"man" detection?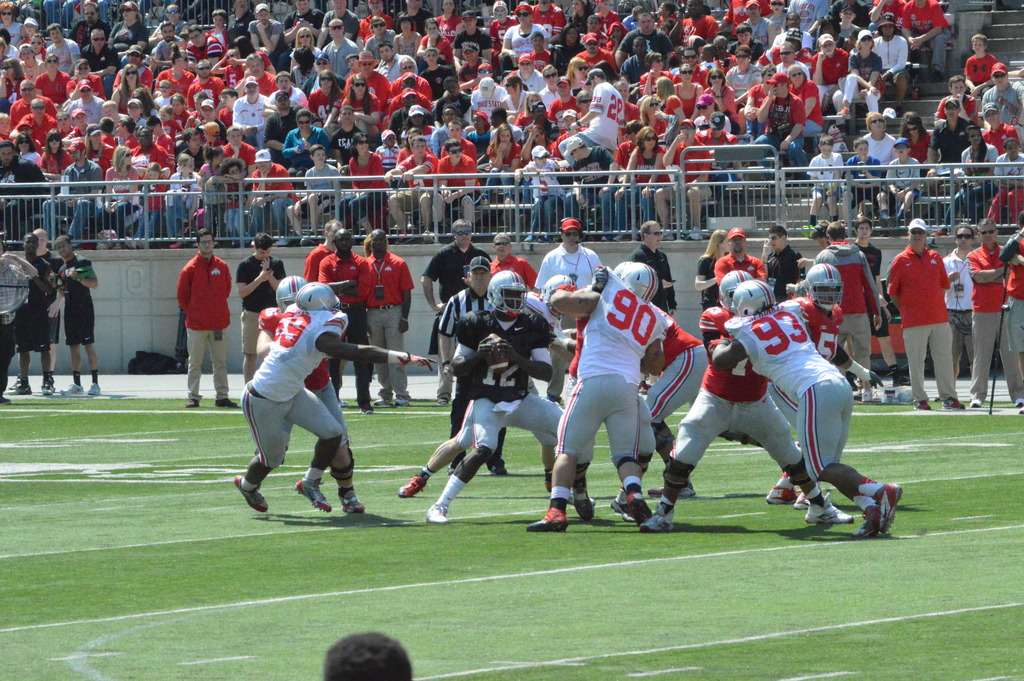
rect(236, 277, 430, 525)
